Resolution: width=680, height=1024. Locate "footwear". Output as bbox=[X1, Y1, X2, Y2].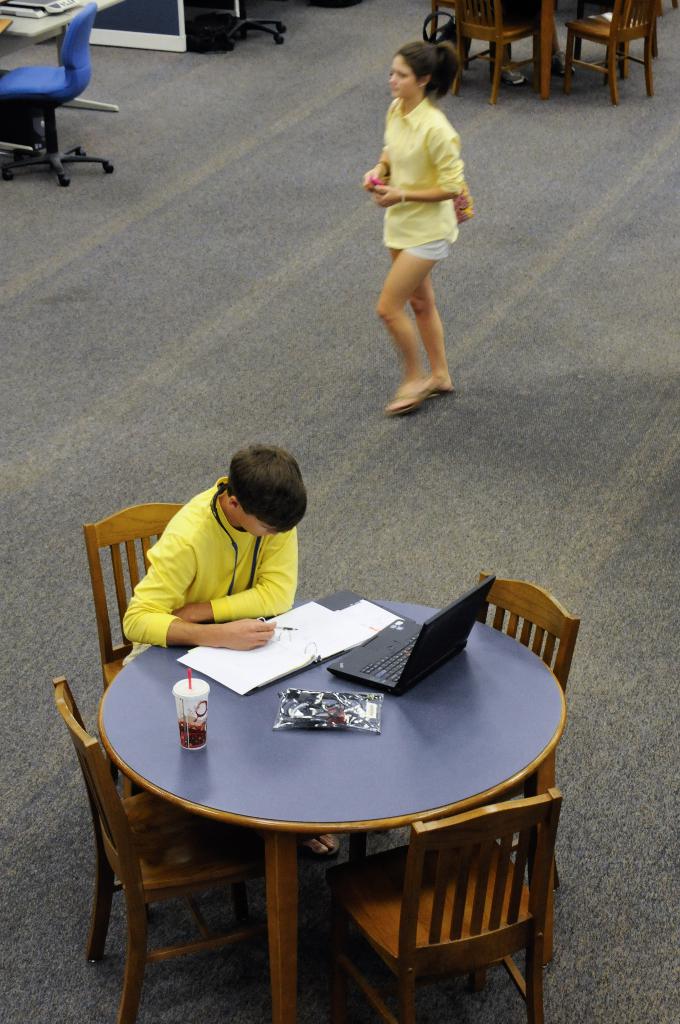
bbox=[297, 833, 343, 858].
